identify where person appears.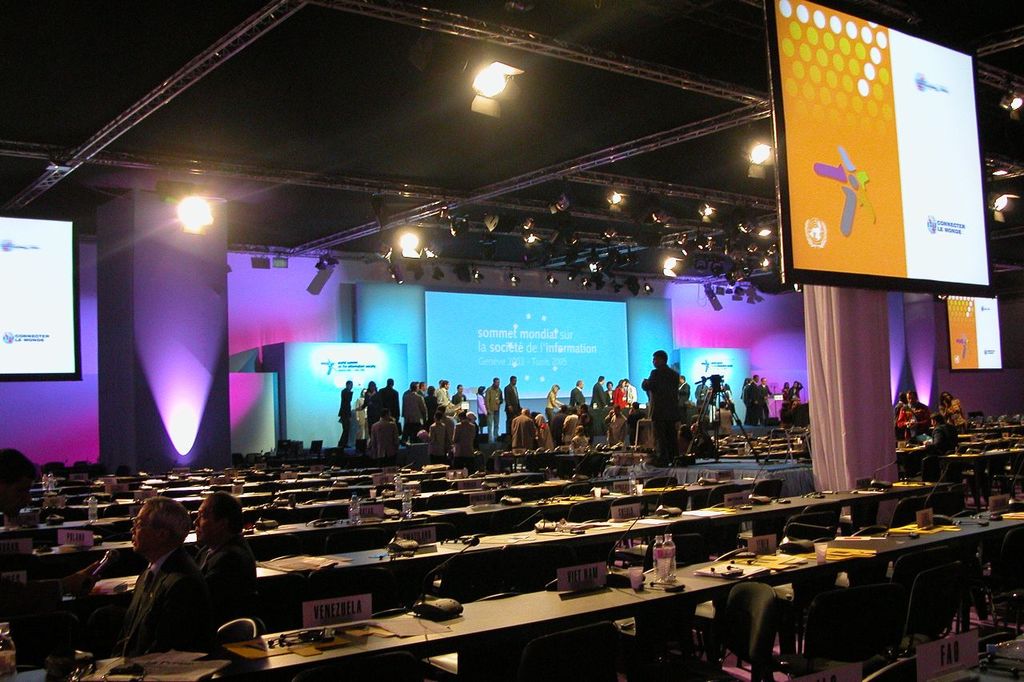
Appears at rect(718, 381, 734, 403).
